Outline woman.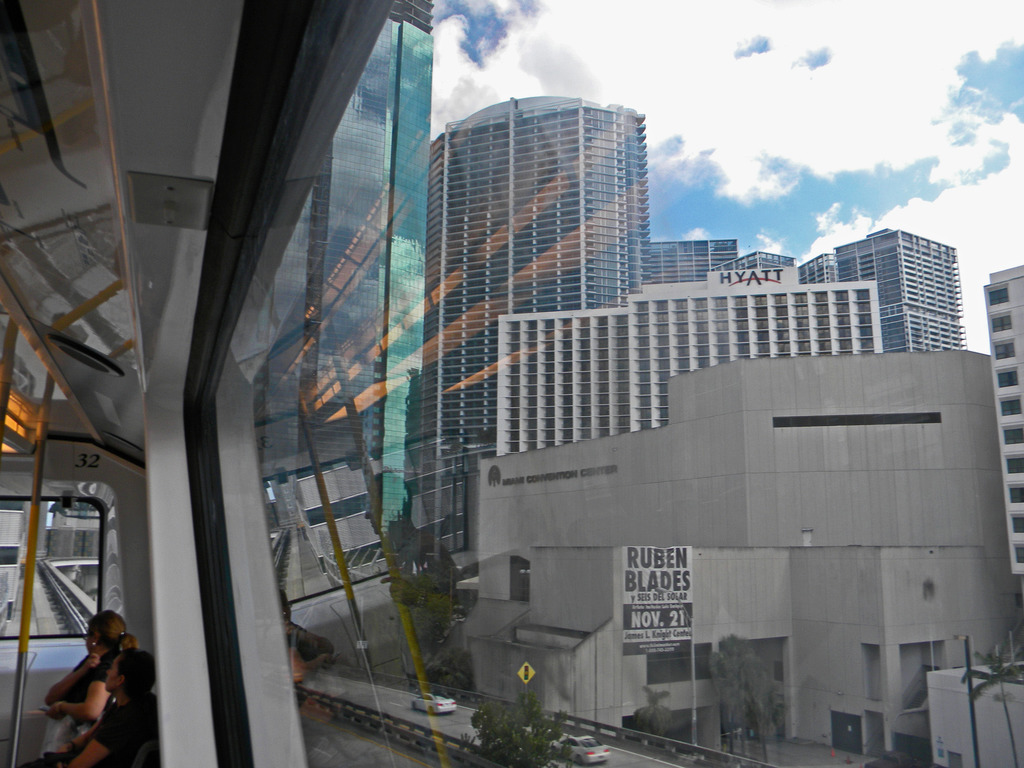
Outline: x1=33, y1=608, x2=136, y2=767.
